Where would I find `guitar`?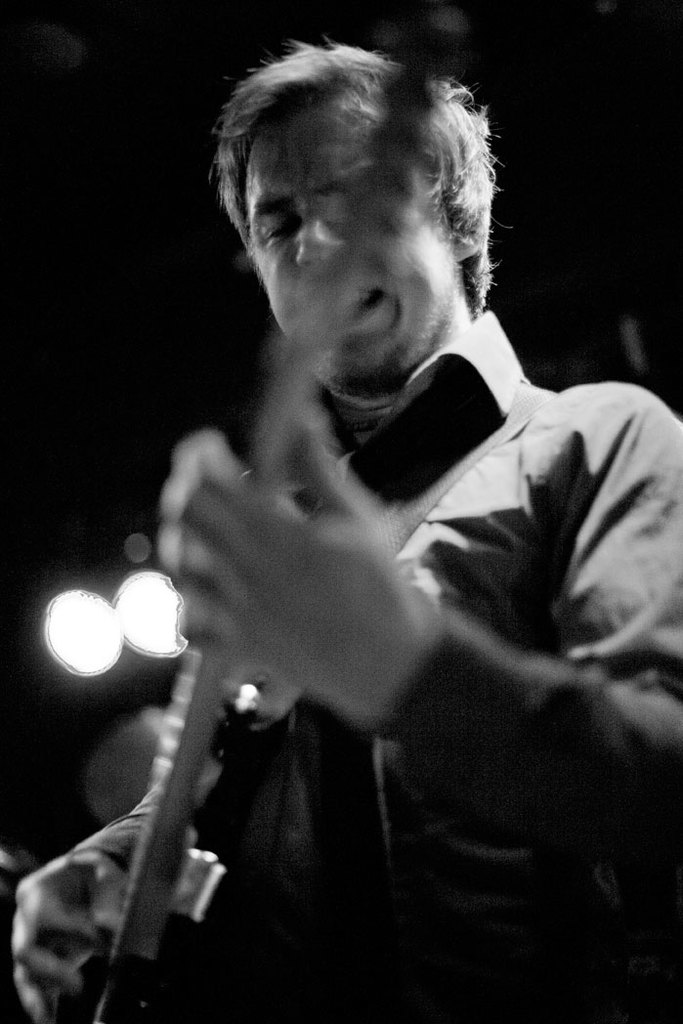
At [45, 2, 461, 1023].
